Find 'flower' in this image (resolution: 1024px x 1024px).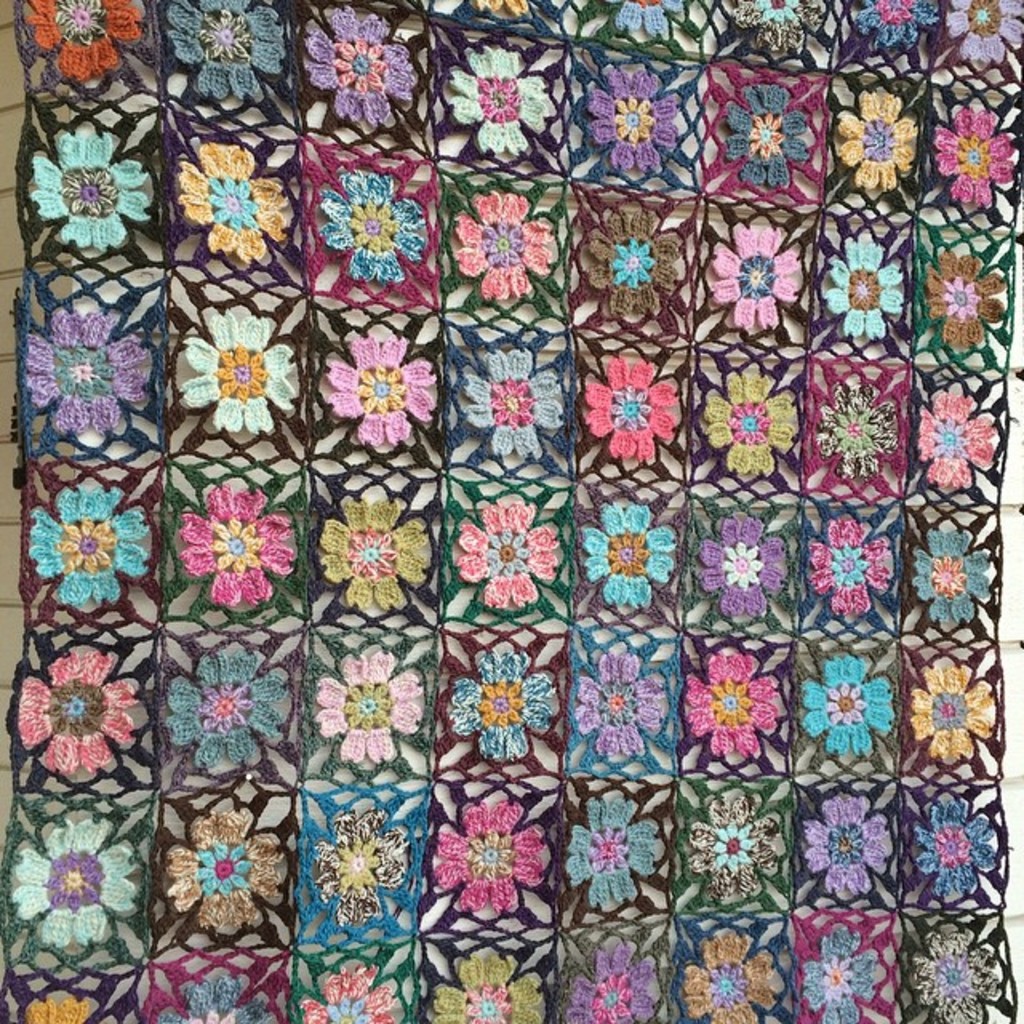
locate(584, 344, 682, 453).
